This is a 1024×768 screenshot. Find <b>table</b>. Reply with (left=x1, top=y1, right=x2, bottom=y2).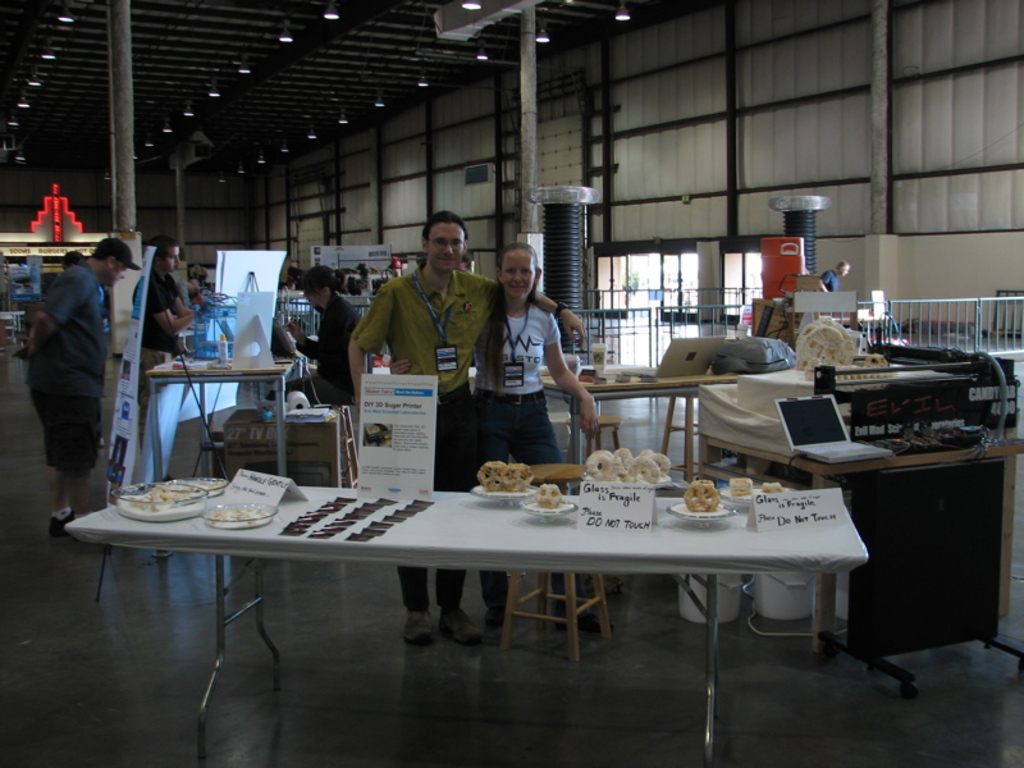
(left=152, top=361, right=292, bottom=561).
